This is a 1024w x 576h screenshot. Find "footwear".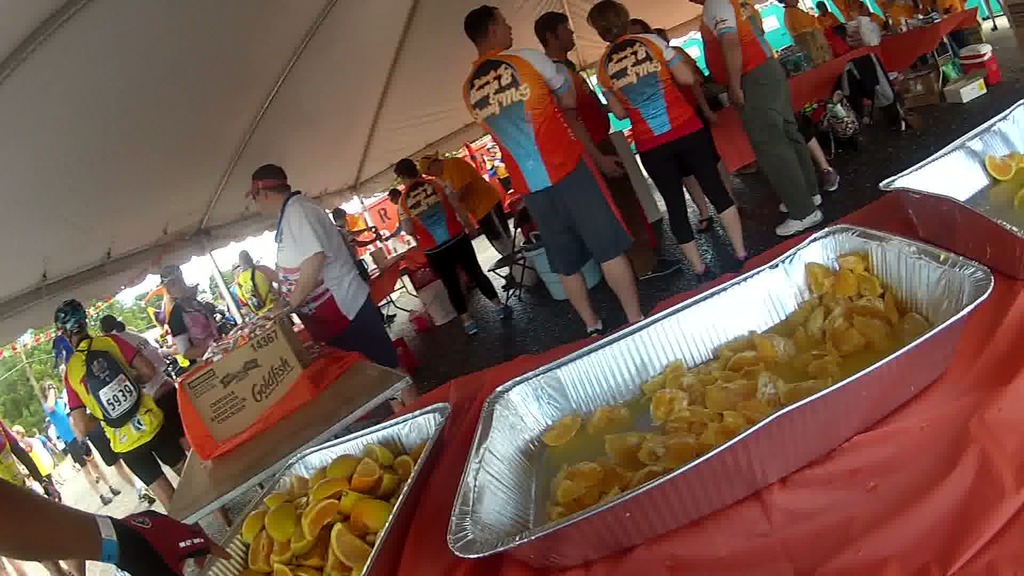
Bounding box: bbox=(106, 481, 125, 494).
